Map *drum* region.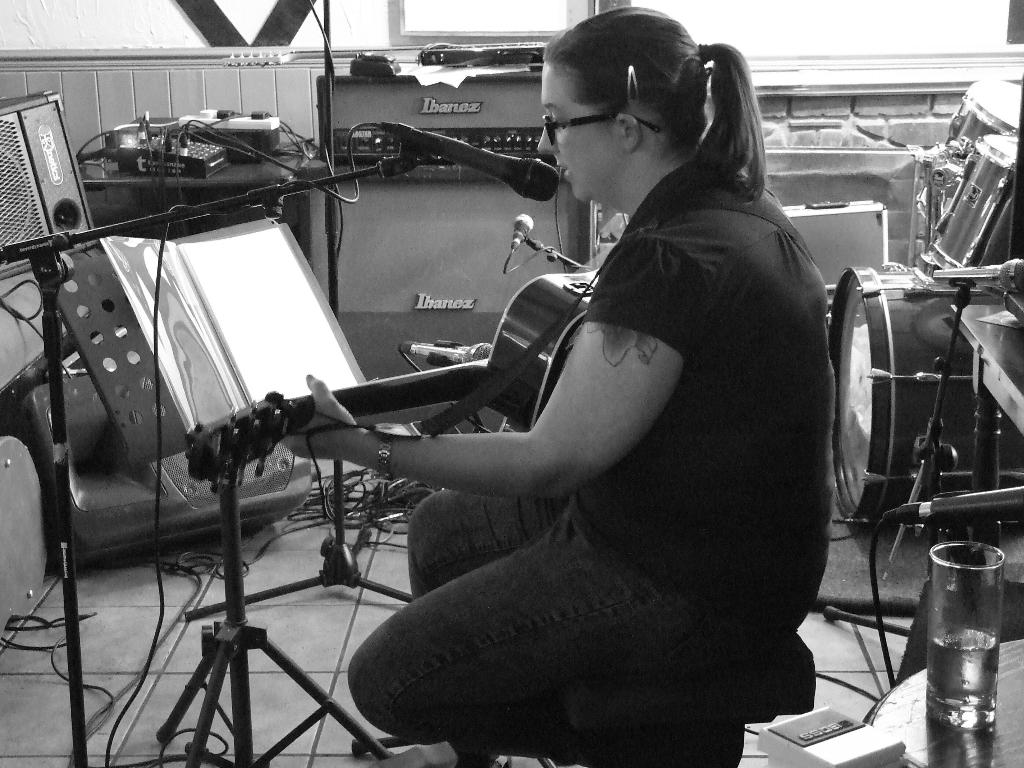
Mapped to BBox(921, 134, 1023, 268).
